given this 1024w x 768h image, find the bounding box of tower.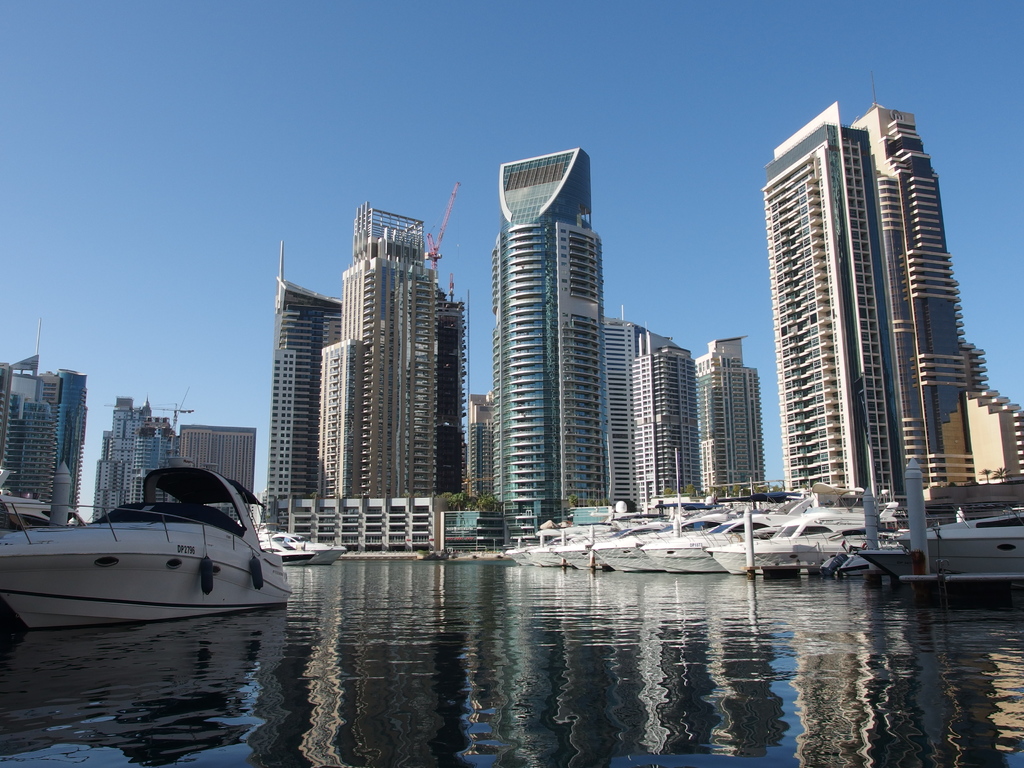
696, 339, 759, 502.
